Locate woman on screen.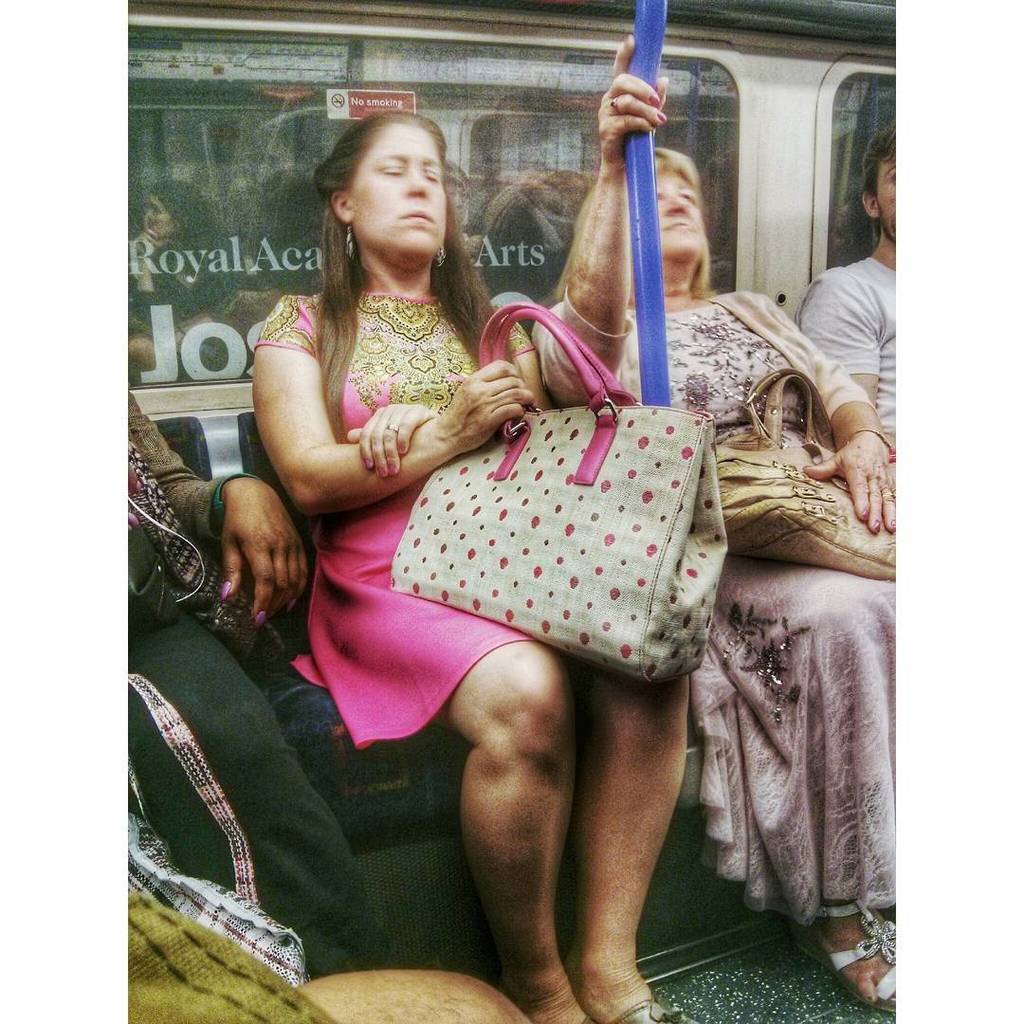
On screen at [234, 101, 597, 869].
